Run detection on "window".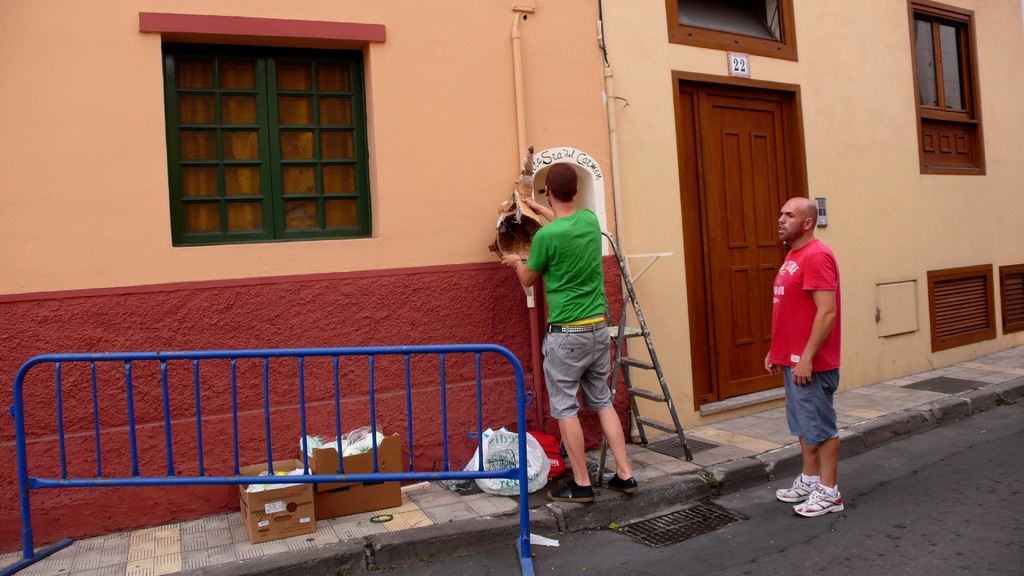
Result: rect(165, 33, 381, 247).
